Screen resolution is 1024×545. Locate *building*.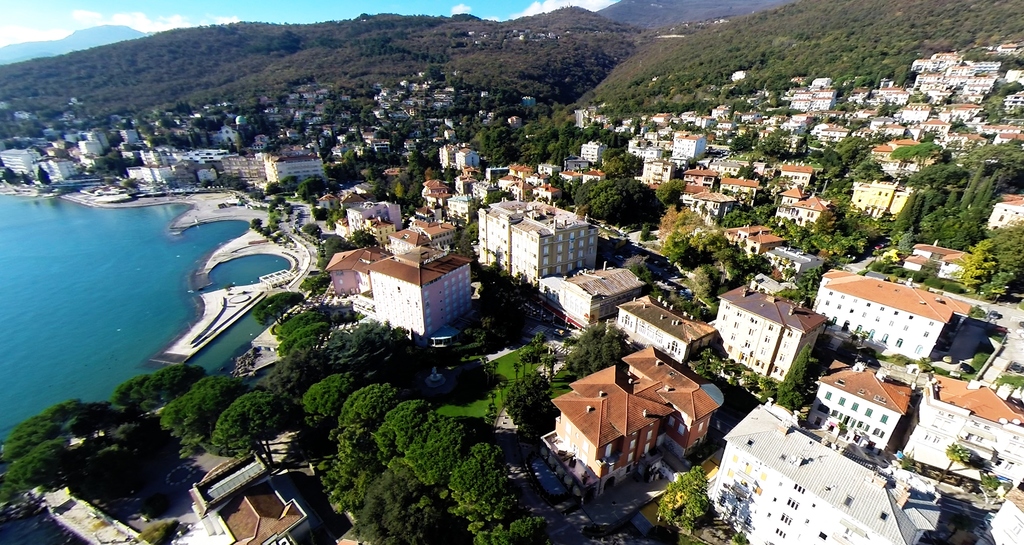
<region>812, 269, 971, 354</region>.
